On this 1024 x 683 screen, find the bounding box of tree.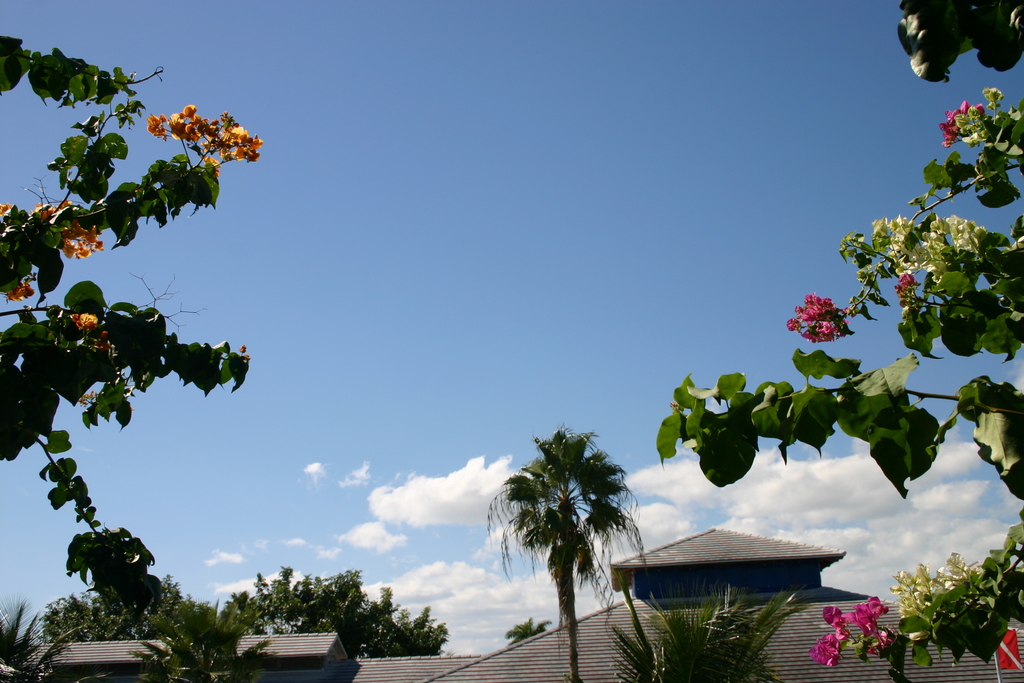
Bounding box: BBox(609, 587, 804, 682).
